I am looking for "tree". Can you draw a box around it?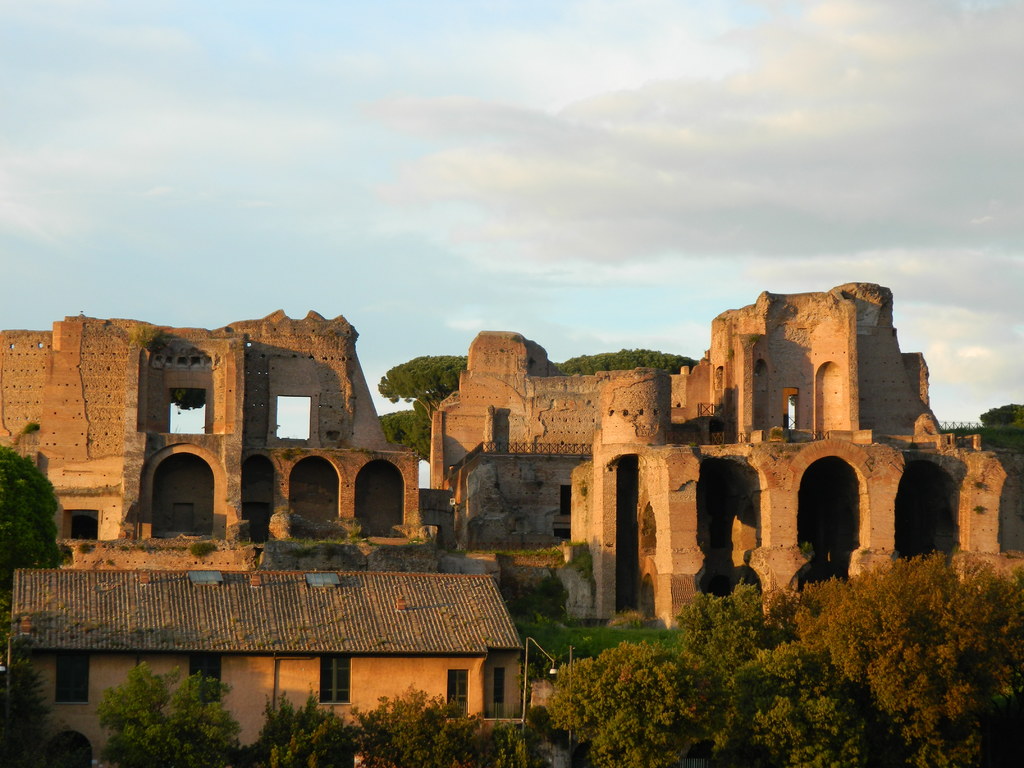
Sure, the bounding box is detection(0, 663, 51, 767).
